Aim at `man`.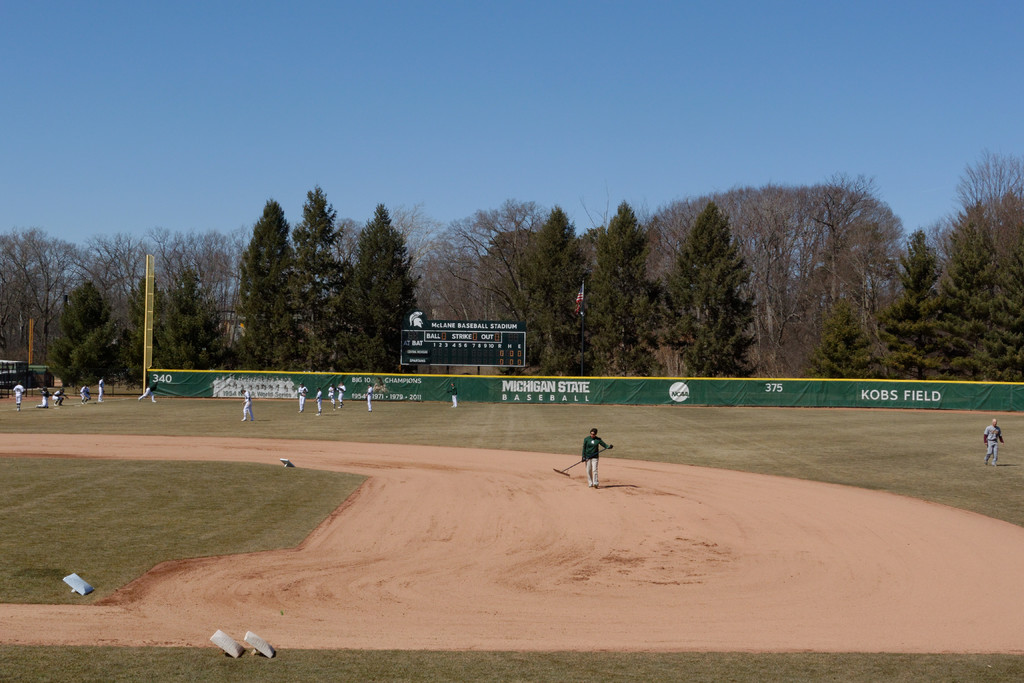
Aimed at BBox(361, 381, 377, 412).
